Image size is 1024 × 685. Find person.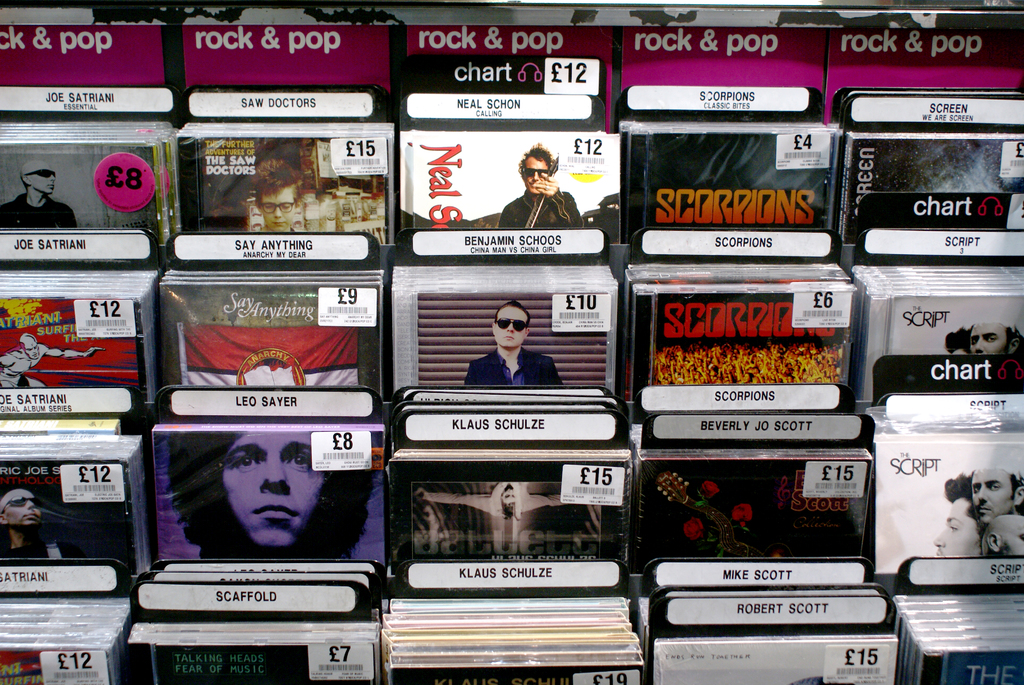
[248, 156, 305, 232].
